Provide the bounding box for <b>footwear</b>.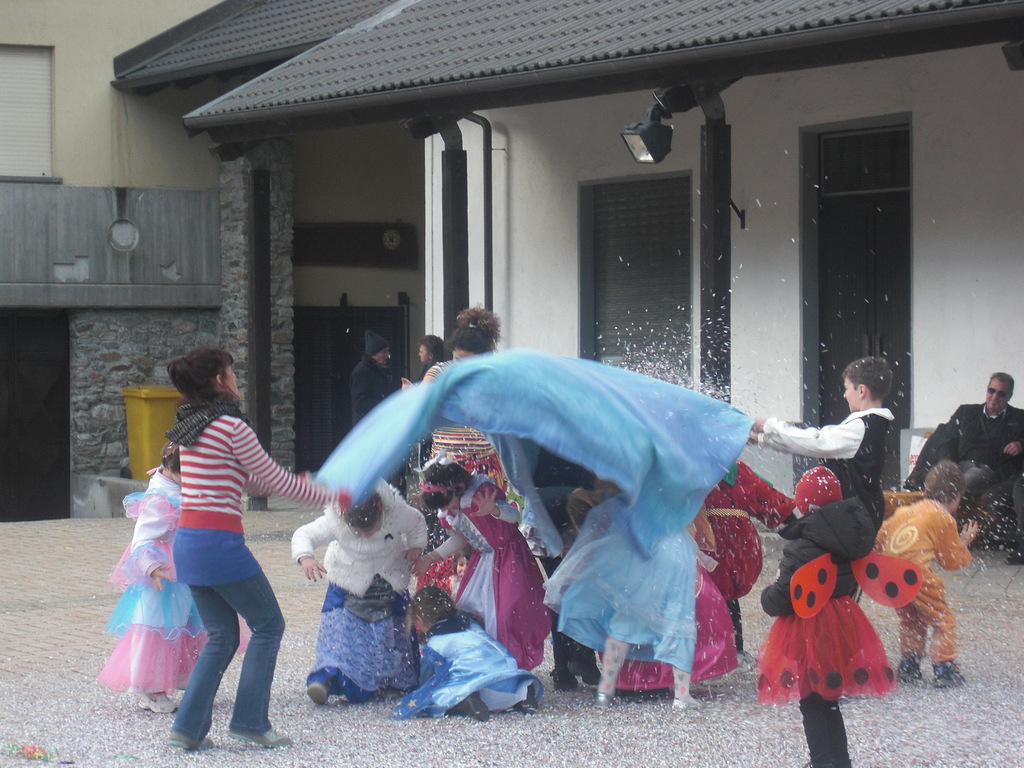
bbox=[456, 685, 488, 726].
